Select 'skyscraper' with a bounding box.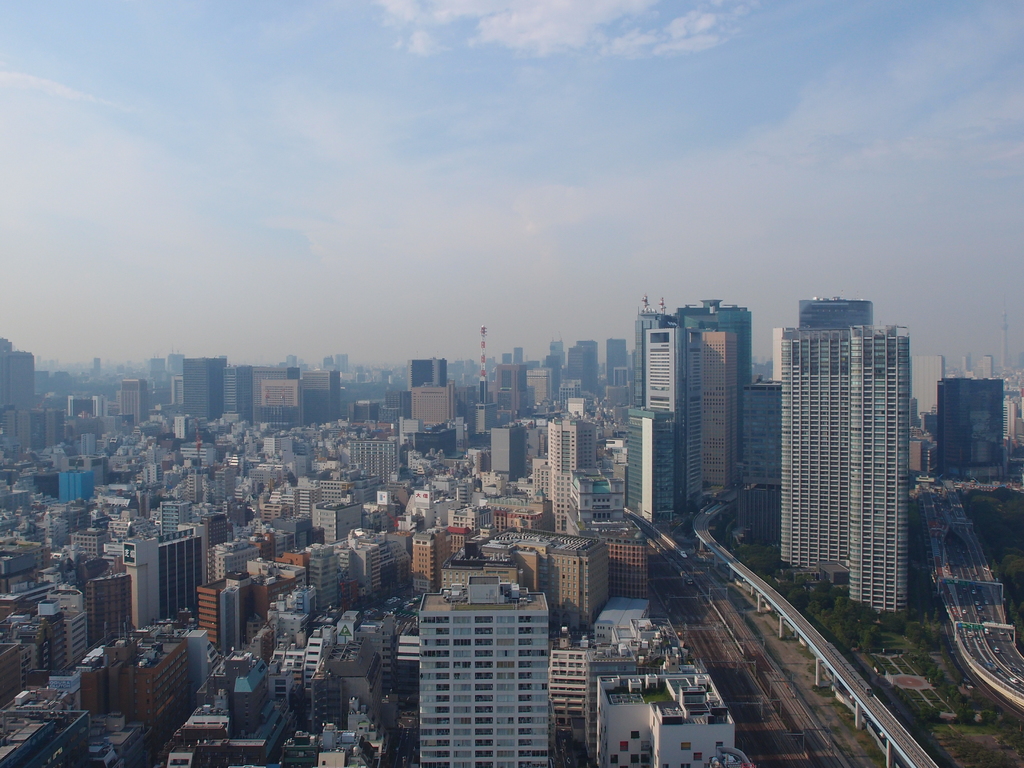
<bbox>415, 595, 560, 767</bbox>.
